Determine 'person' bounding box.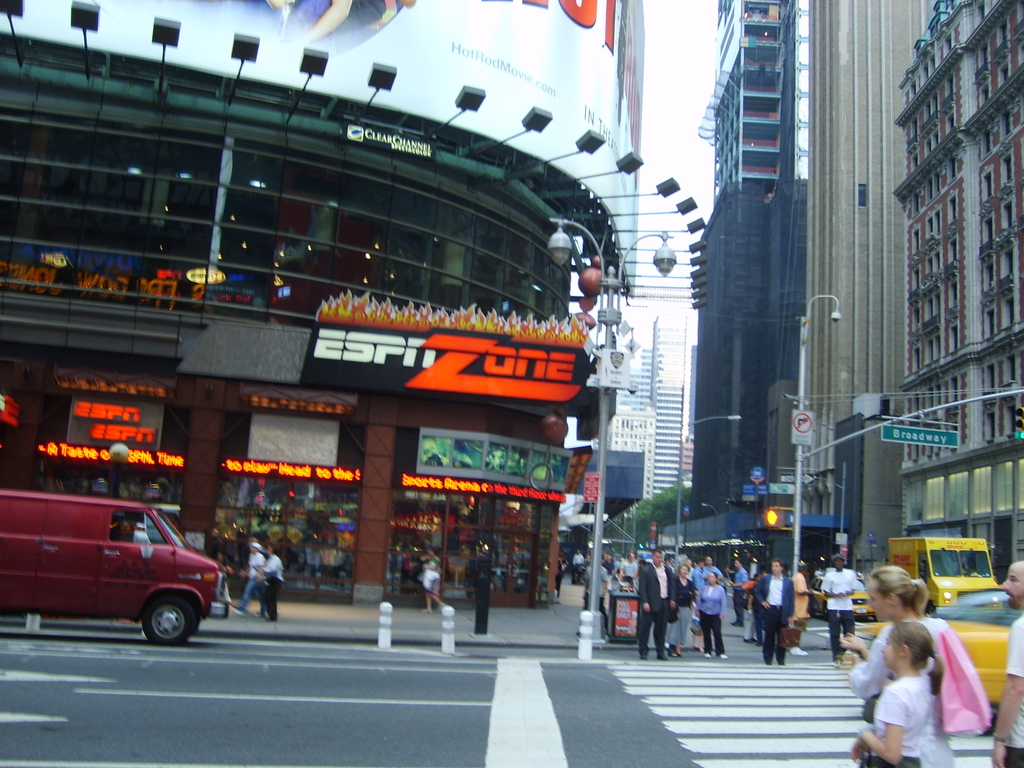
Determined: <box>634,548,677,657</box>.
